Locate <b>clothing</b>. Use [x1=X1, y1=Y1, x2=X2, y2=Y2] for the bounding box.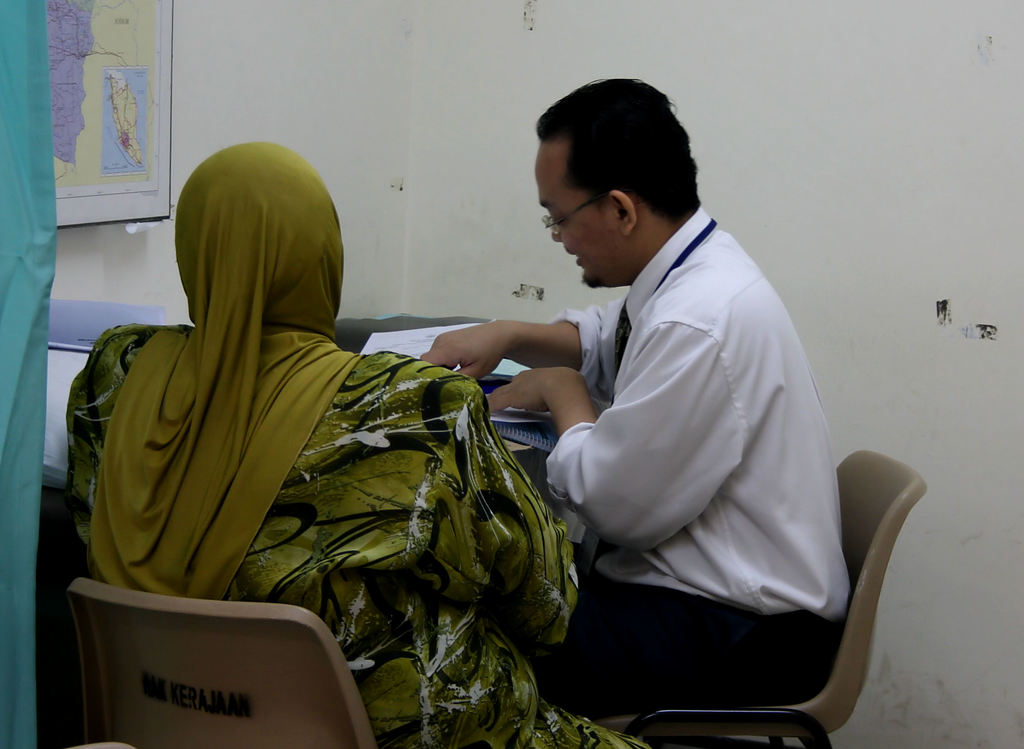
[x1=519, y1=158, x2=884, y2=721].
